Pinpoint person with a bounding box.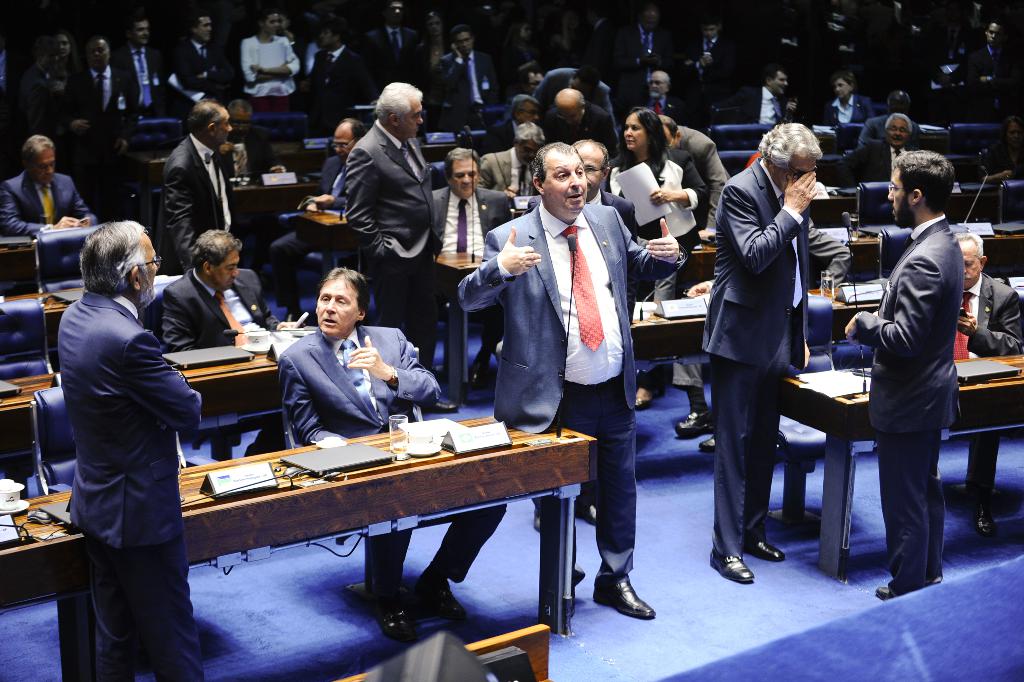
BBox(734, 59, 796, 119).
